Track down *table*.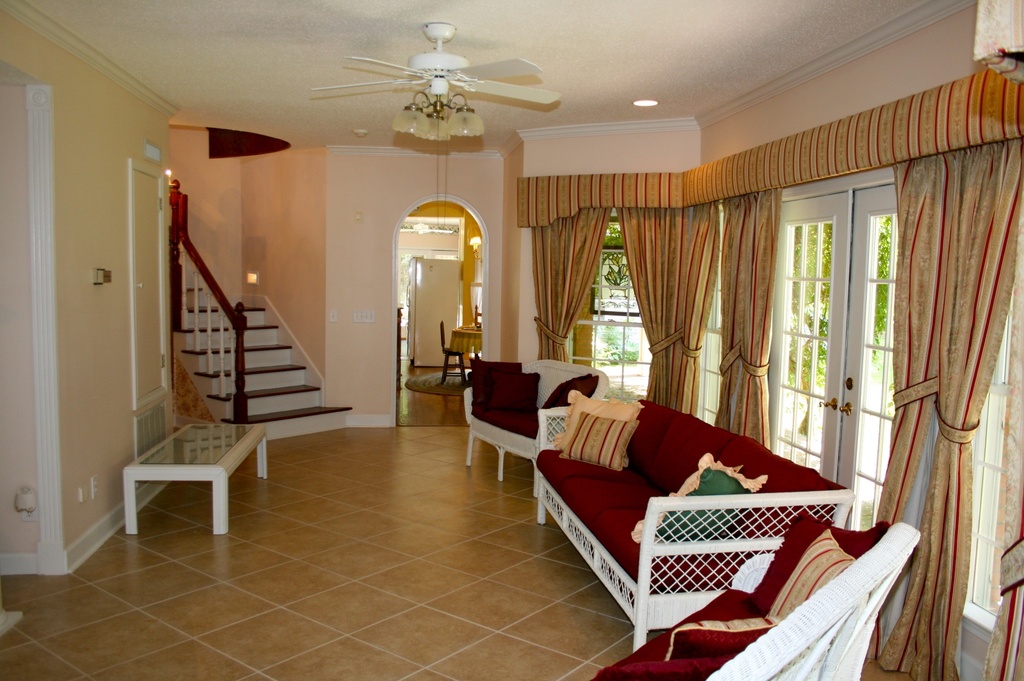
Tracked to rect(449, 327, 480, 357).
